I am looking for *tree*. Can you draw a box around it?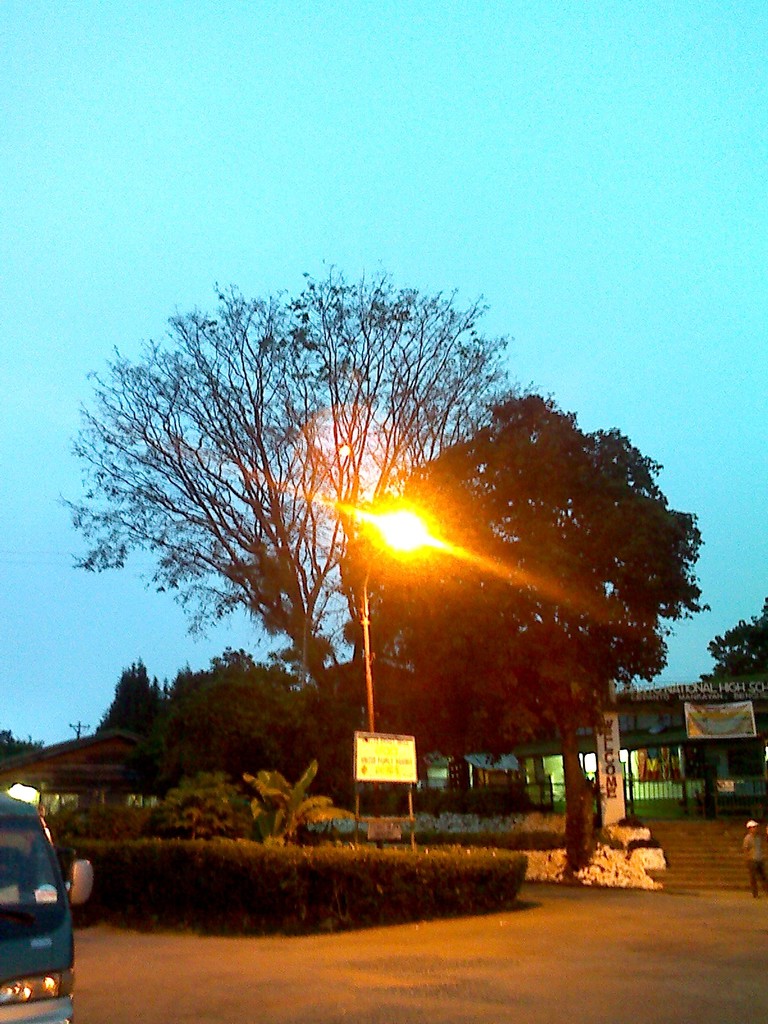
Sure, the bounding box is detection(0, 690, 91, 803).
